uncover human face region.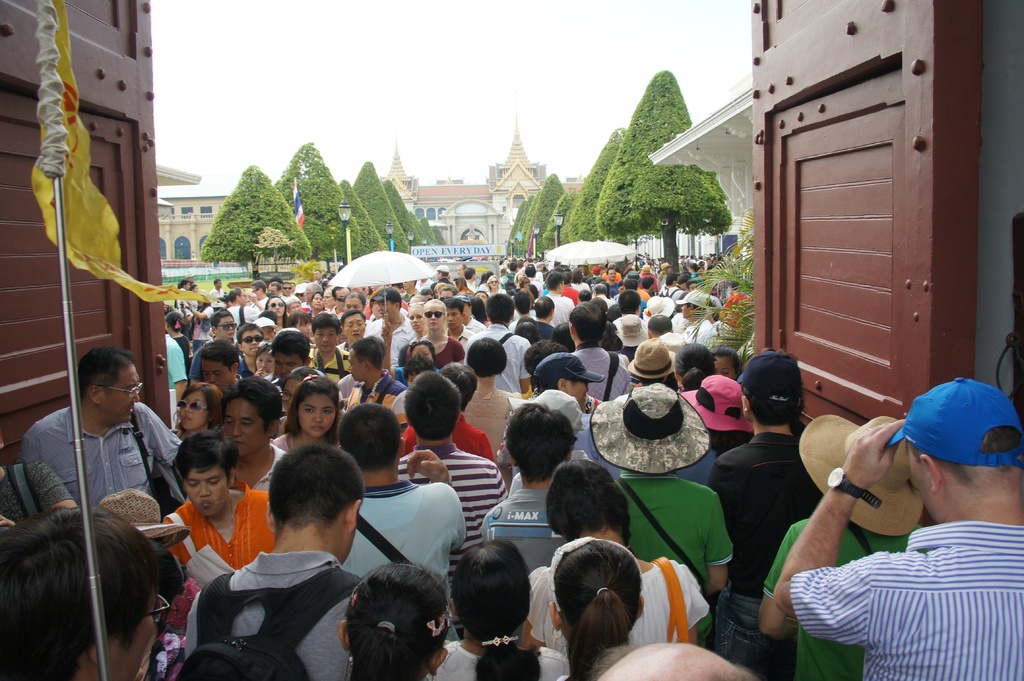
Uncovered: x1=372 y1=300 x2=380 y2=318.
